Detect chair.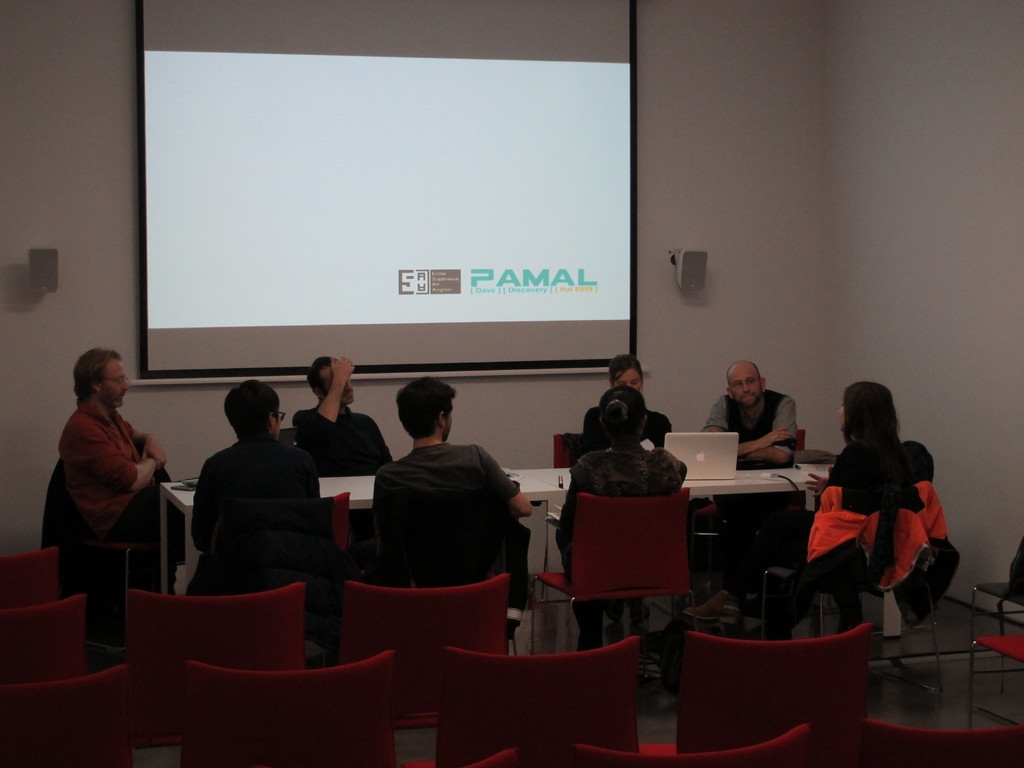
Detected at region(966, 536, 1023, 664).
